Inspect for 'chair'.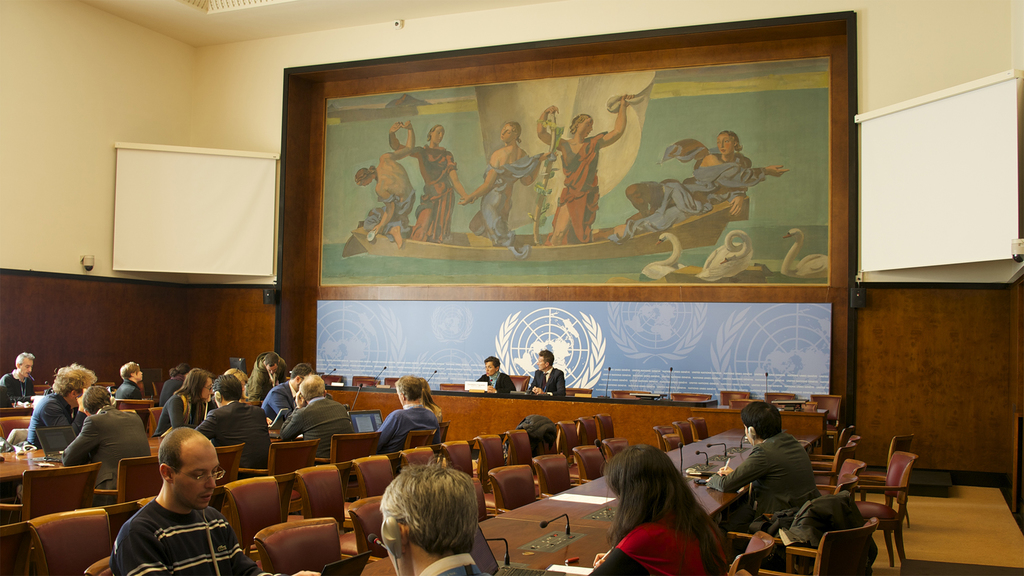
Inspection: 650, 420, 685, 450.
